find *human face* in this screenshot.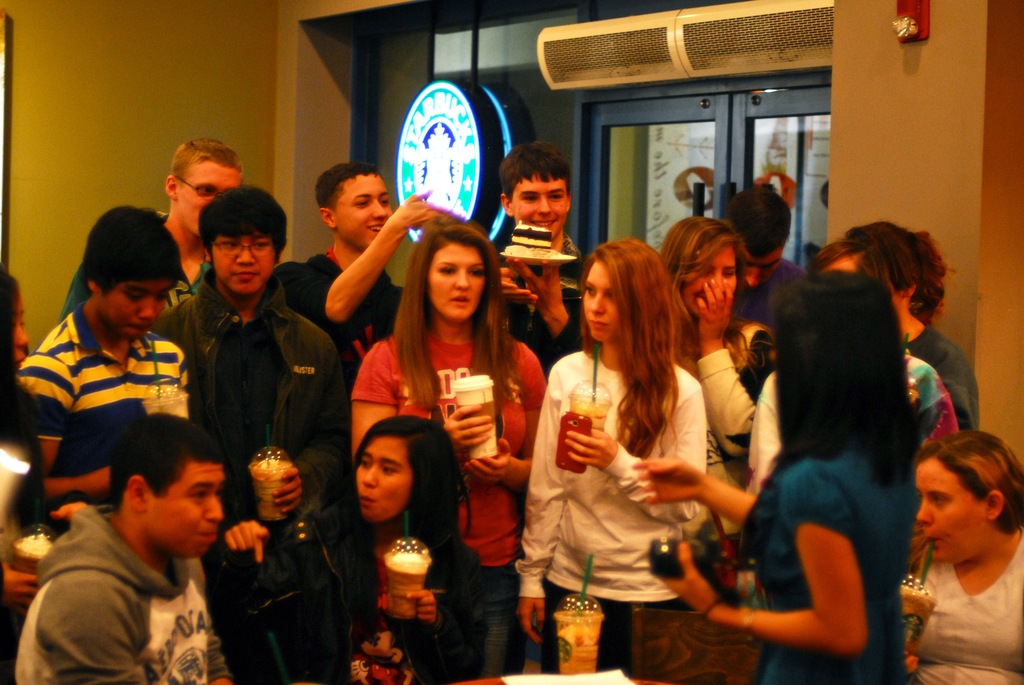
The bounding box for *human face* is box(10, 290, 30, 370).
